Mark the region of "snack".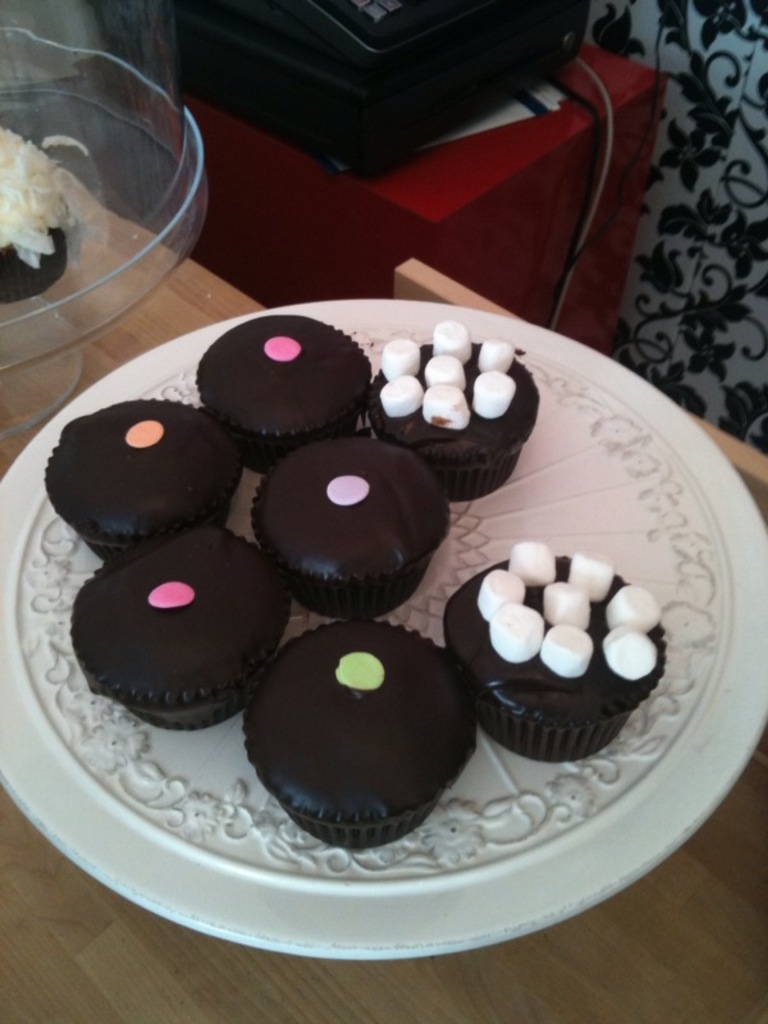
Region: (189,323,367,477).
